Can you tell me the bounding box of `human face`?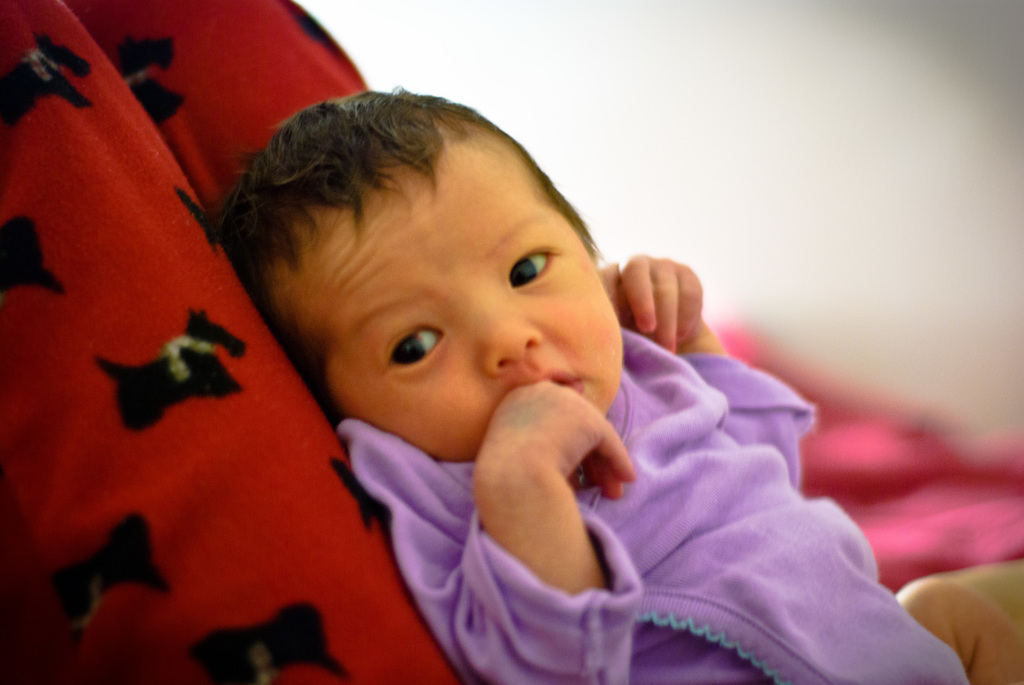
(x1=299, y1=164, x2=627, y2=460).
